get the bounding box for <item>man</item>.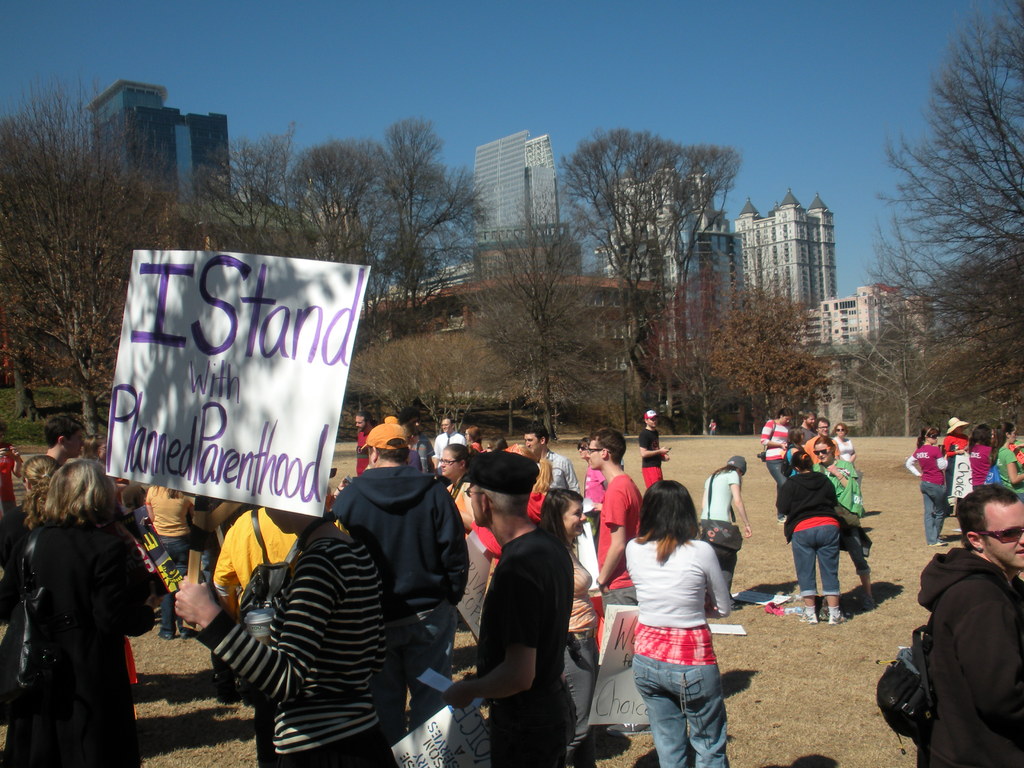
(x1=908, y1=482, x2=1023, y2=767).
